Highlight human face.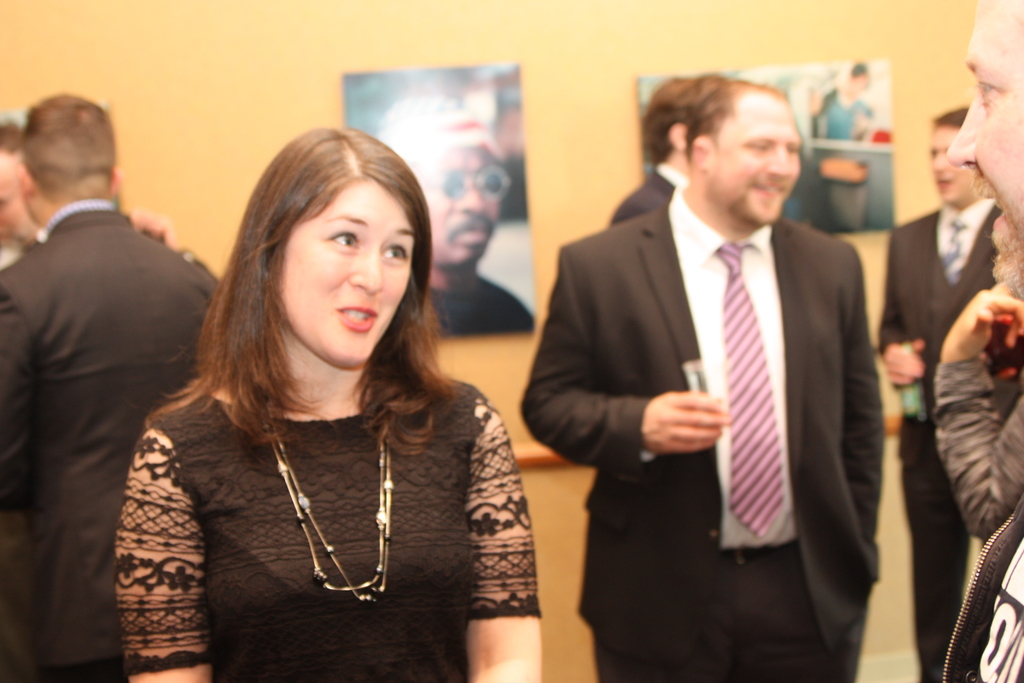
Highlighted region: (0,153,36,246).
